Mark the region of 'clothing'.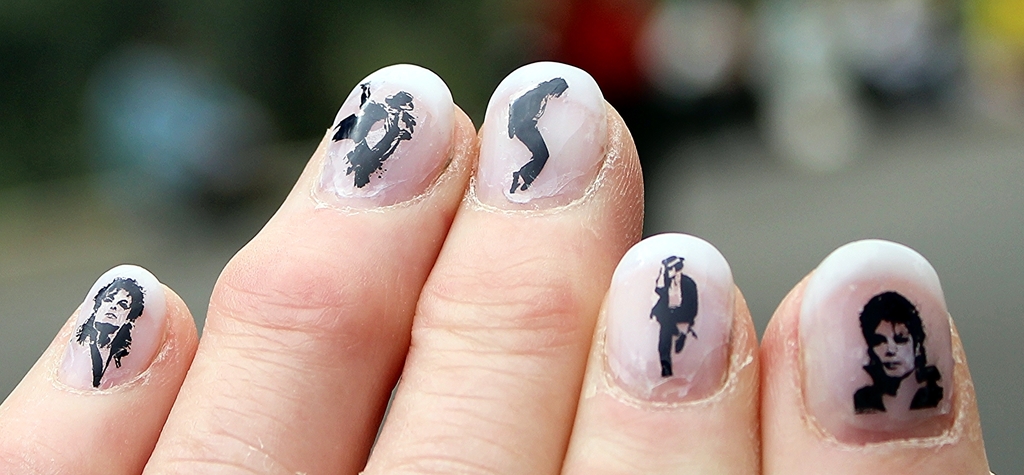
Region: 68,334,135,392.
